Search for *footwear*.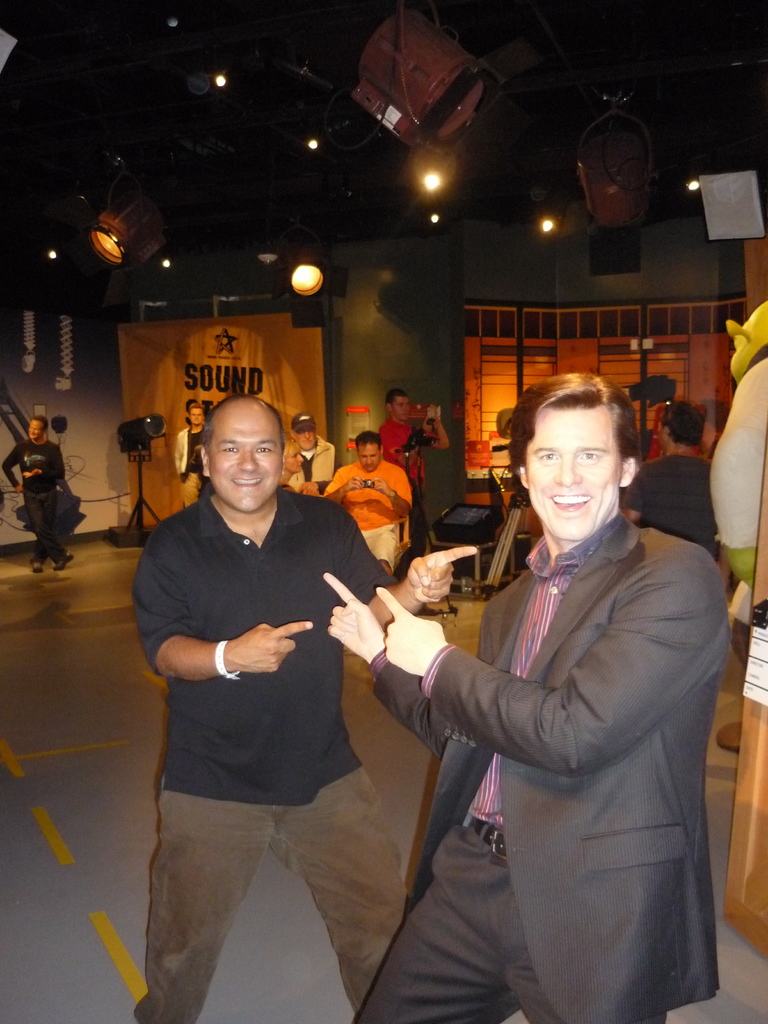
Found at <box>53,554,74,566</box>.
